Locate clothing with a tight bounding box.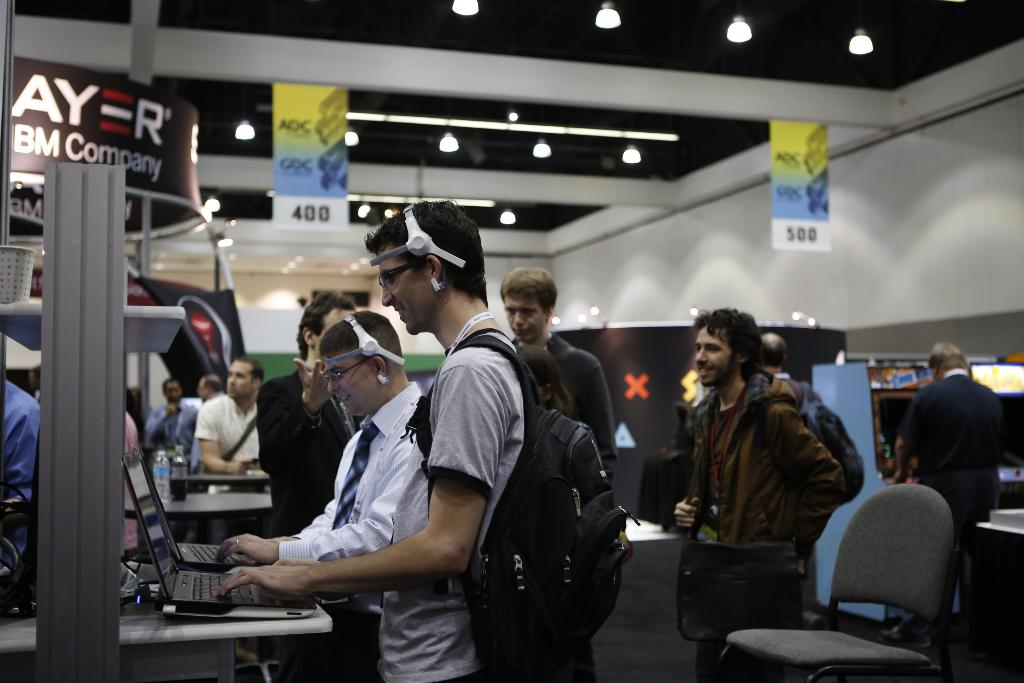
(678,345,865,591).
